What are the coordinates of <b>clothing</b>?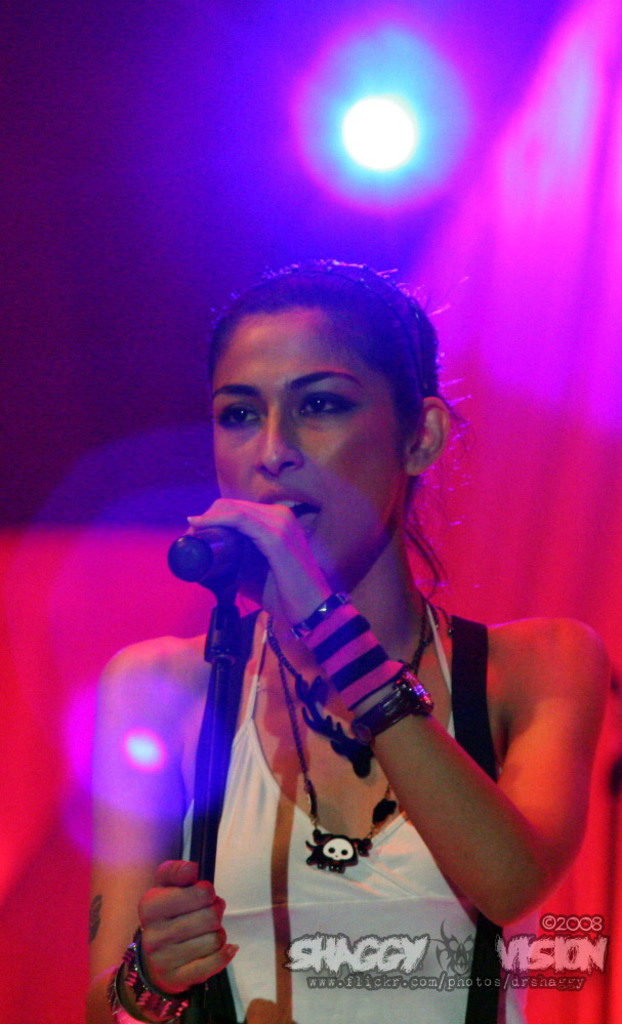
select_region(149, 629, 537, 1023).
